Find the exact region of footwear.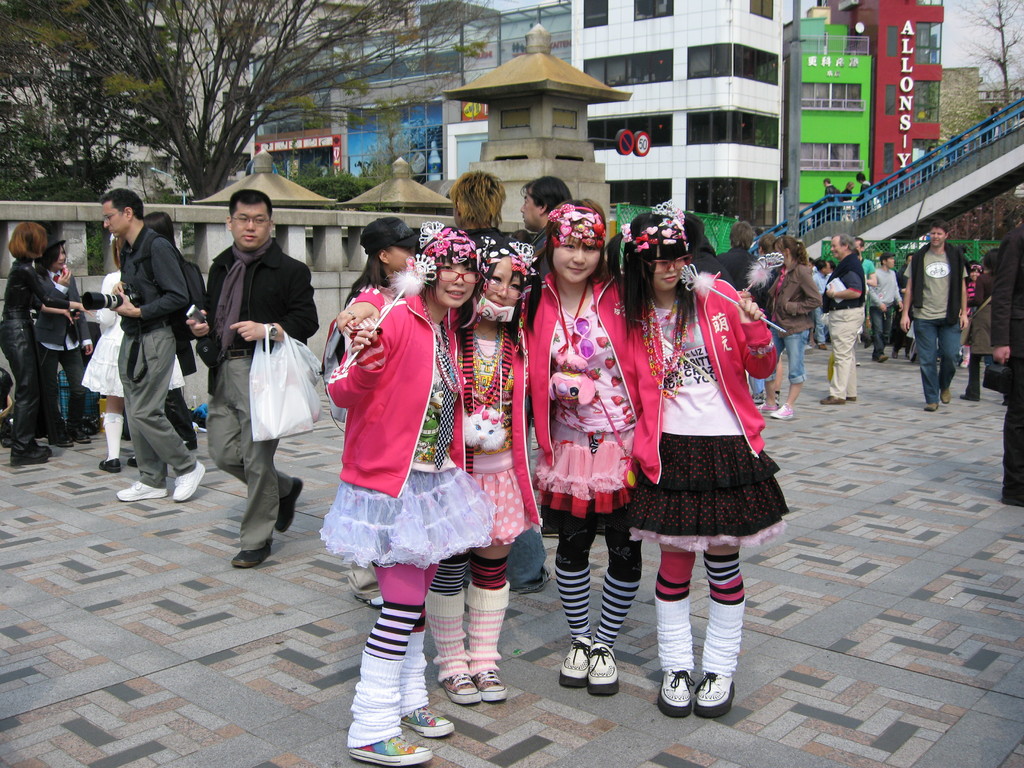
Exact region: <box>760,403,783,412</box>.
